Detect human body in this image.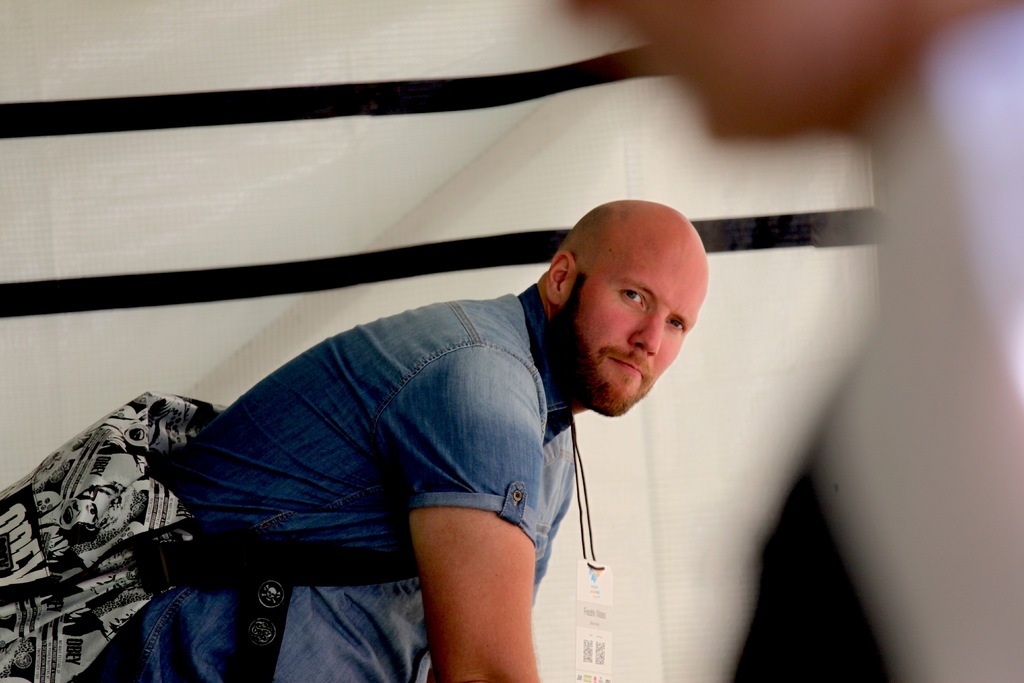
Detection: 161/224/764/636.
